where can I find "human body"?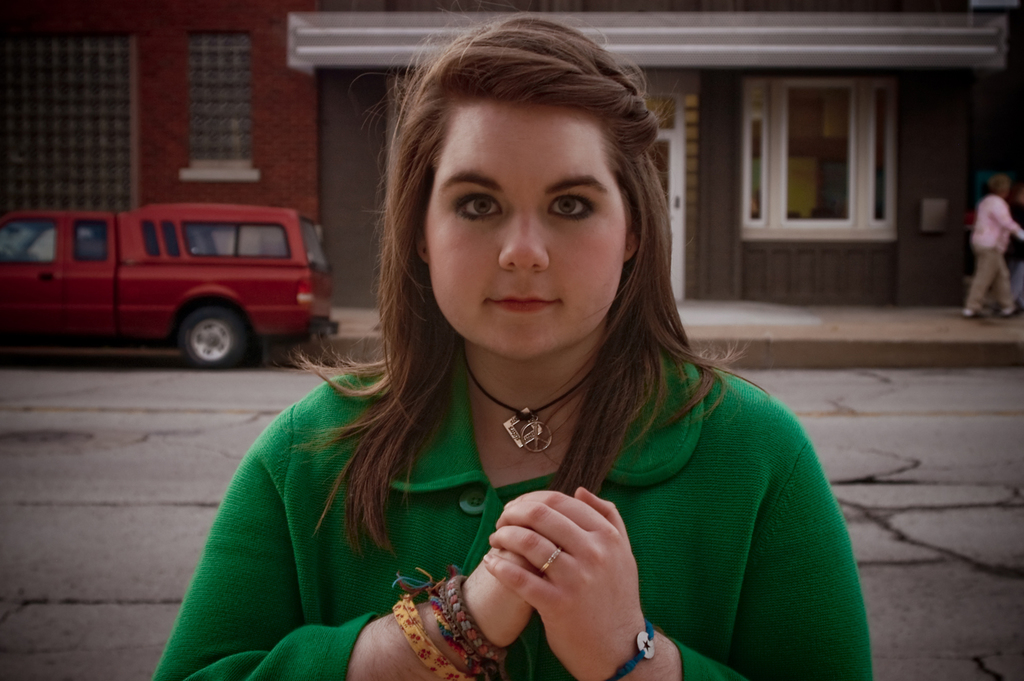
You can find it at (950, 175, 1023, 311).
